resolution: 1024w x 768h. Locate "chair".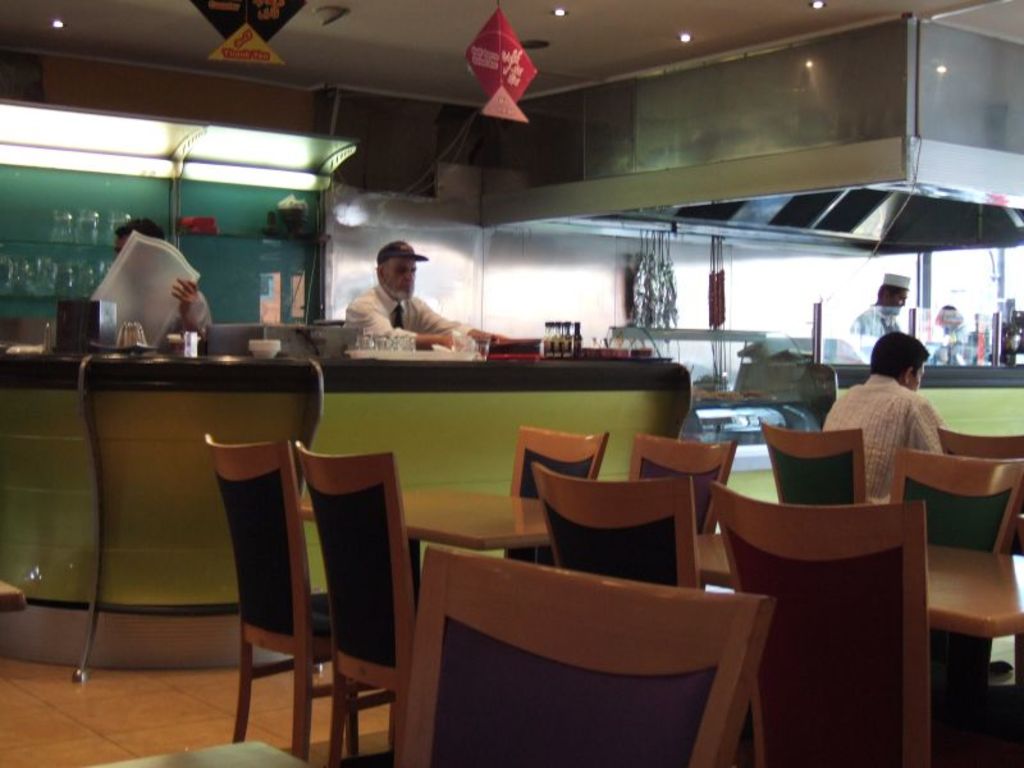
select_region(704, 474, 955, 741).
